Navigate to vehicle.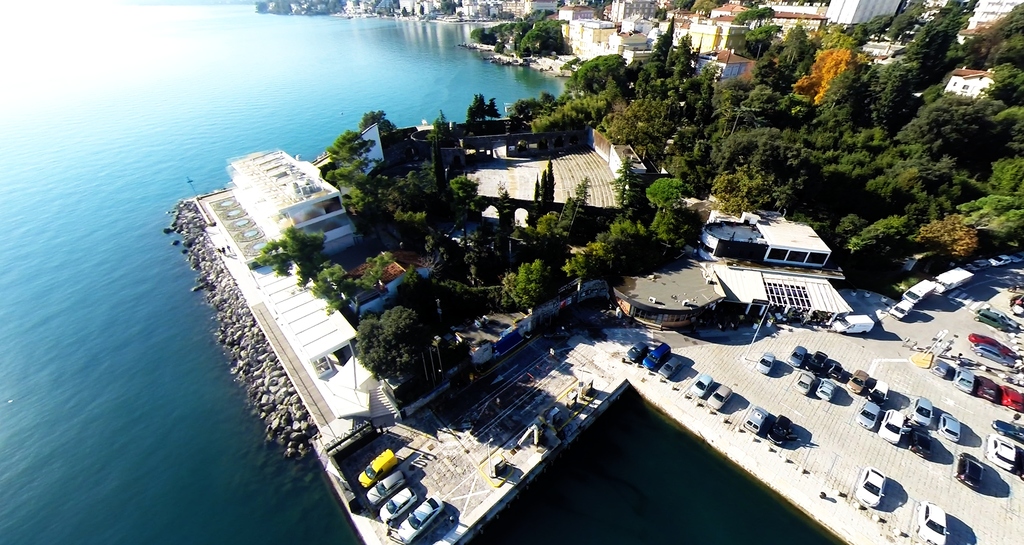
Navigation target: [986, 419, 1023, 440].
